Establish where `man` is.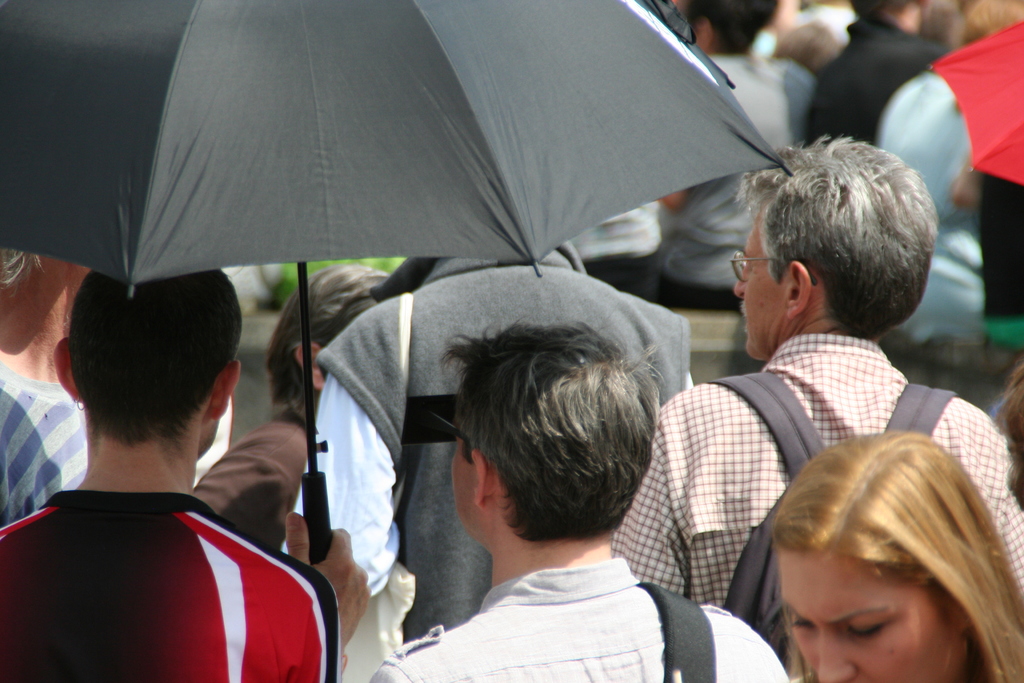
Established at bbox=[610, 133, 1023, 668].
